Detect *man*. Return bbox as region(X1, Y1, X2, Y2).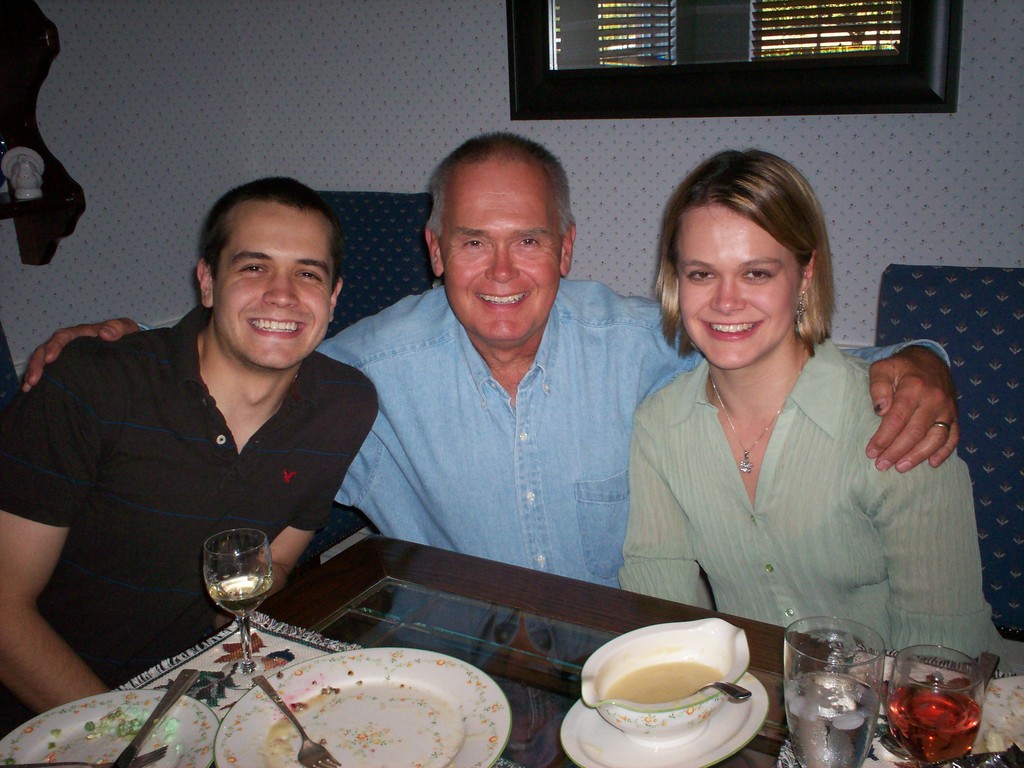
region(13, 131, 961, 589).
